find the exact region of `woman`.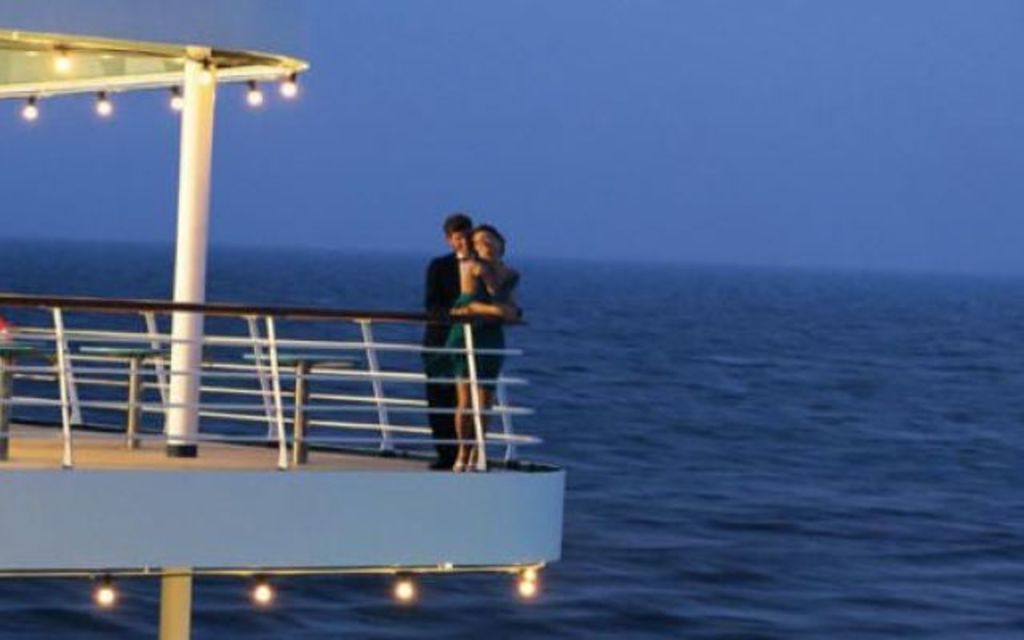
Exact region: {"left": 445, "top": 222, "right": 520, "bottom": 474}.
